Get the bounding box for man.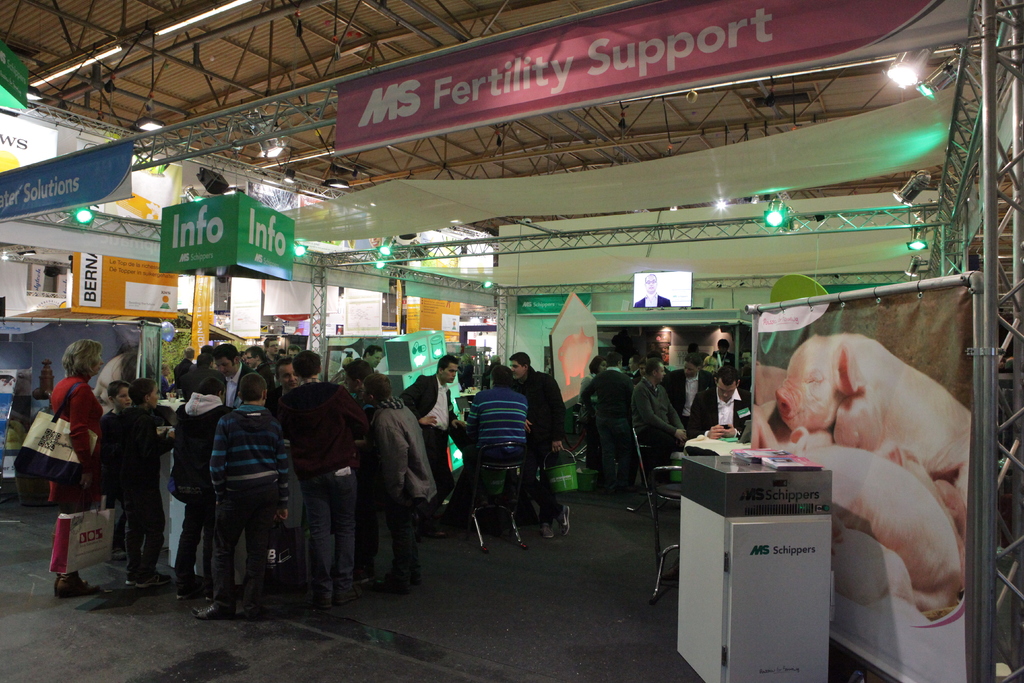
l=244, t=343, r=272, b=387.
